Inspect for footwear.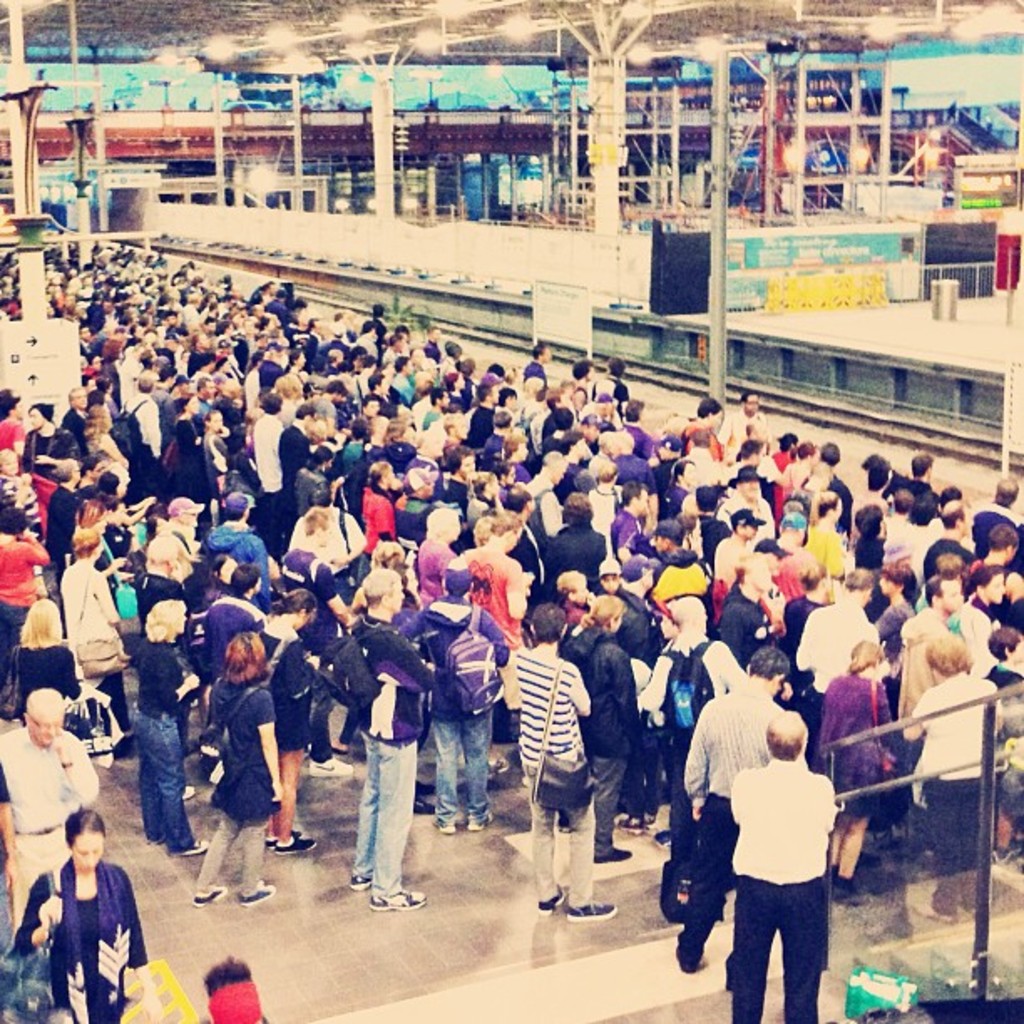
Inspection: box=[241, 885, 278, 907].
